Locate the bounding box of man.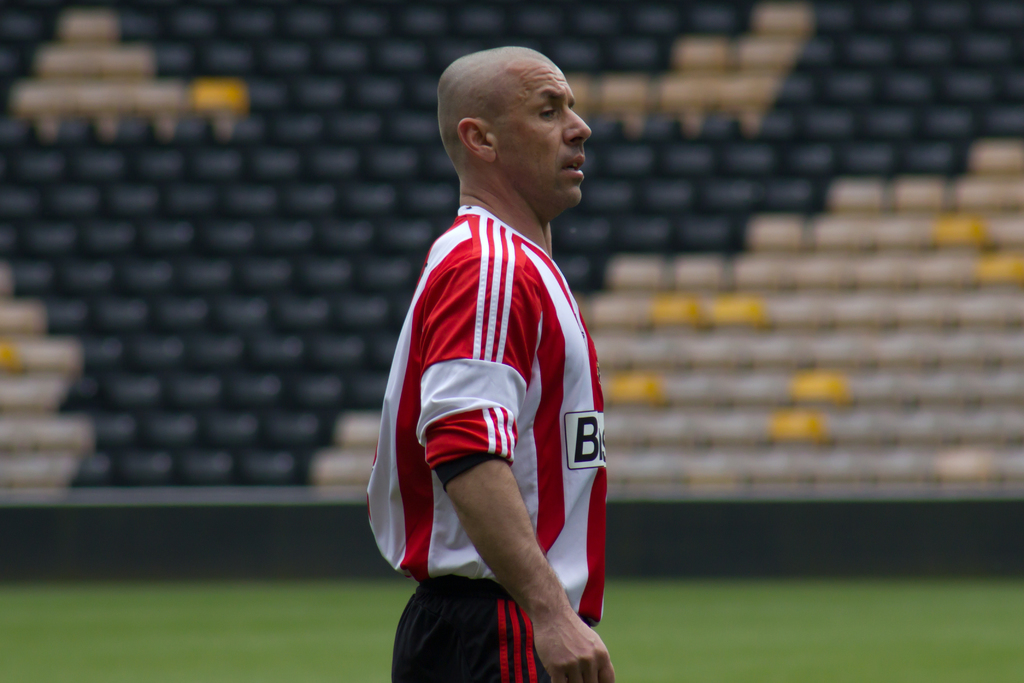
Bounding box: 363, 27, 628, 677.
